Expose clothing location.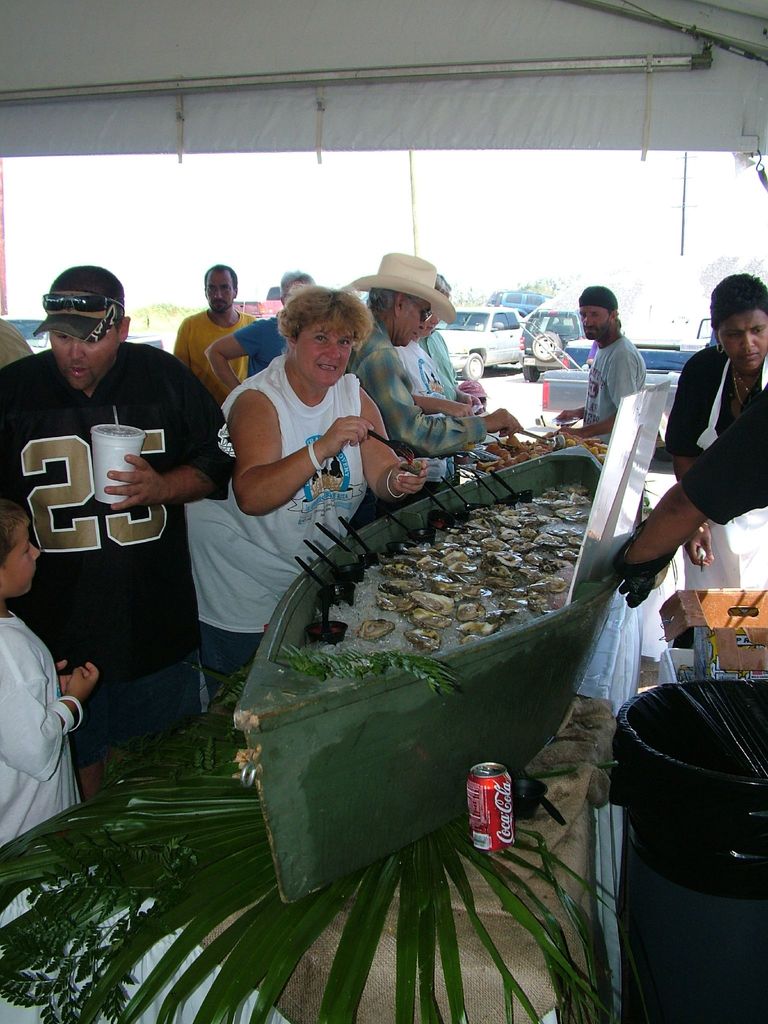
Exposed at <region>188, 348, 364, 785</region>.
